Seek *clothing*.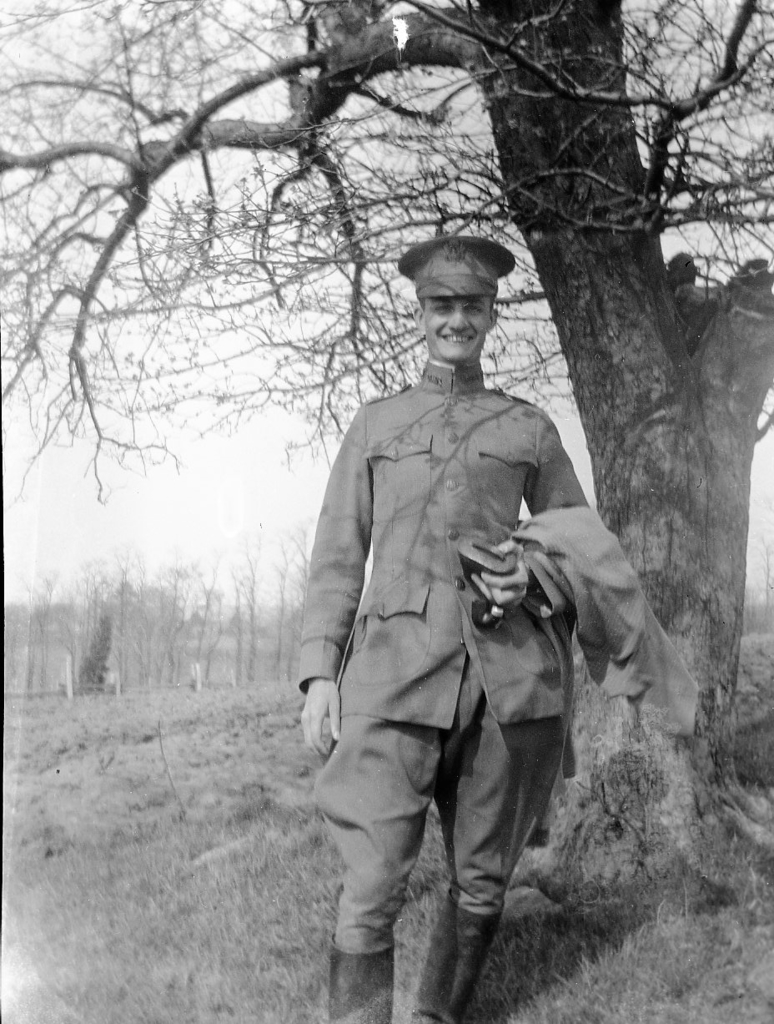
[left=295, top=312, right=622, bottom=955].
